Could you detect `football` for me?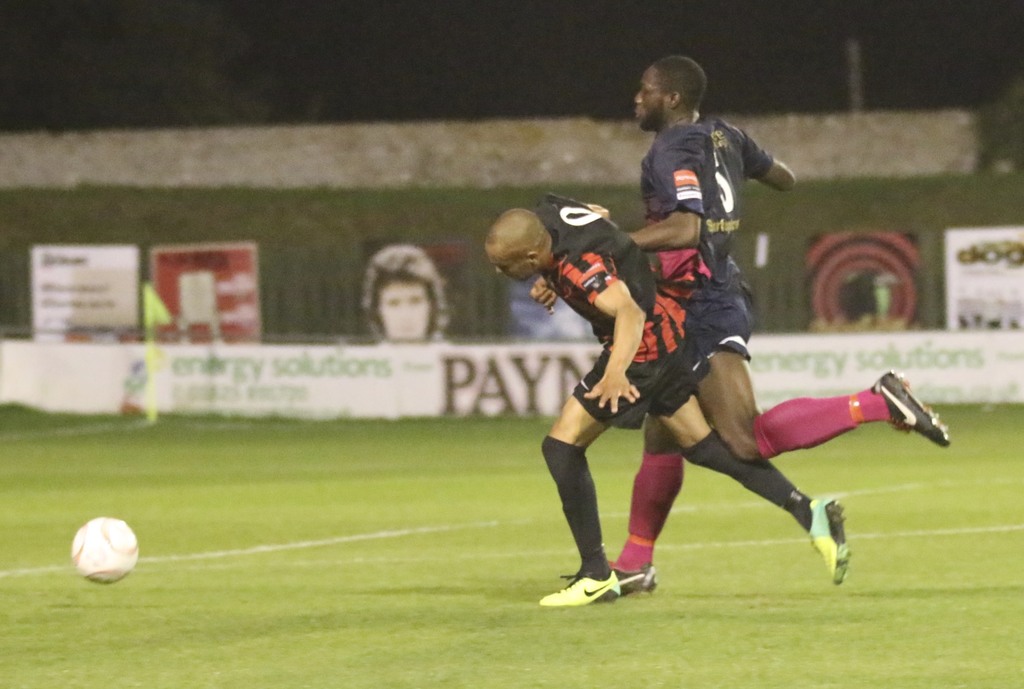
Detection result: l=68, t=517, r=138, b=585.
